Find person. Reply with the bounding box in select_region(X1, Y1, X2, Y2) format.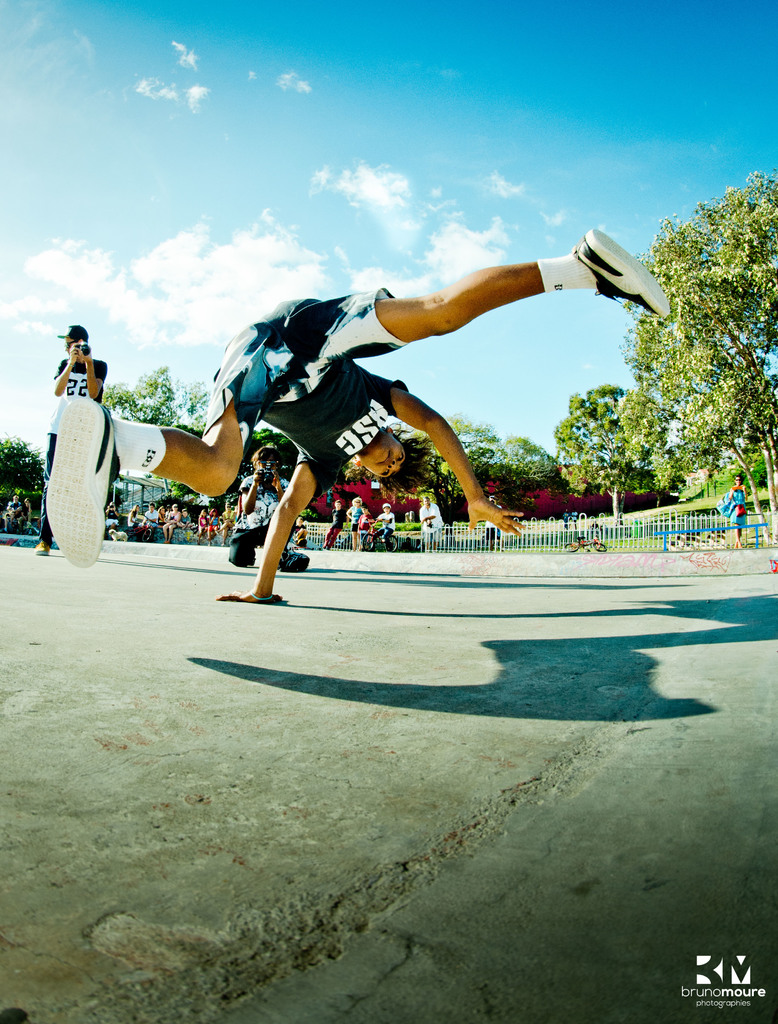
select_region(327, 488, 344, 545).
